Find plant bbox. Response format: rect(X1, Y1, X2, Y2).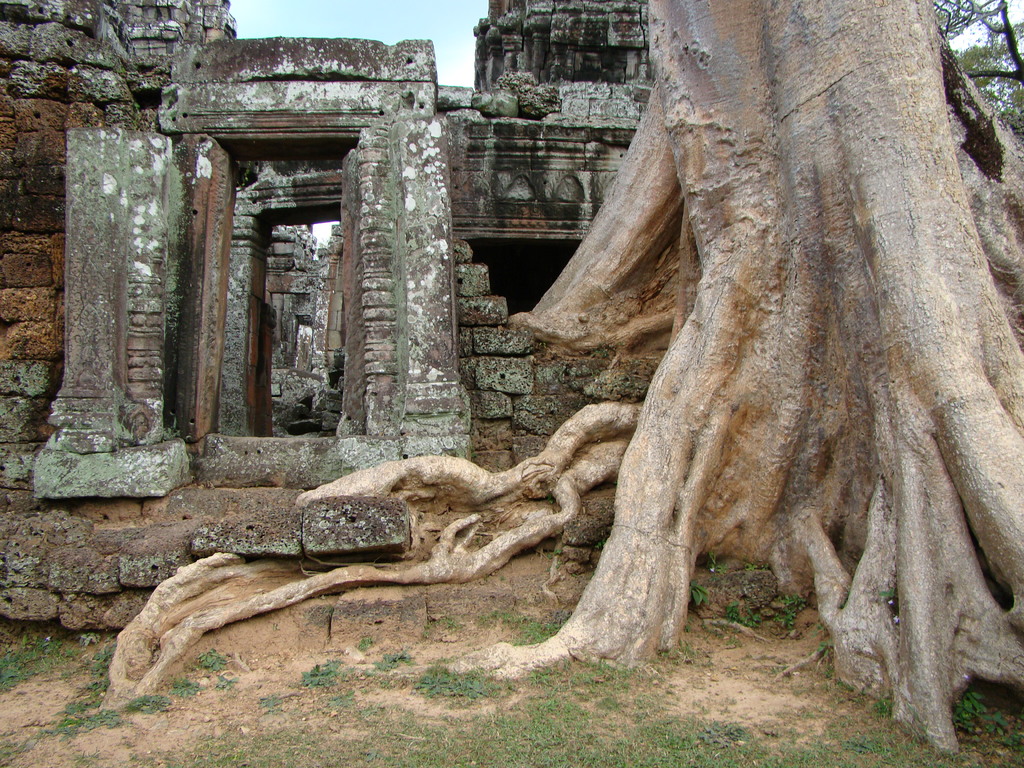
rect(216, 673, 236, 692).
